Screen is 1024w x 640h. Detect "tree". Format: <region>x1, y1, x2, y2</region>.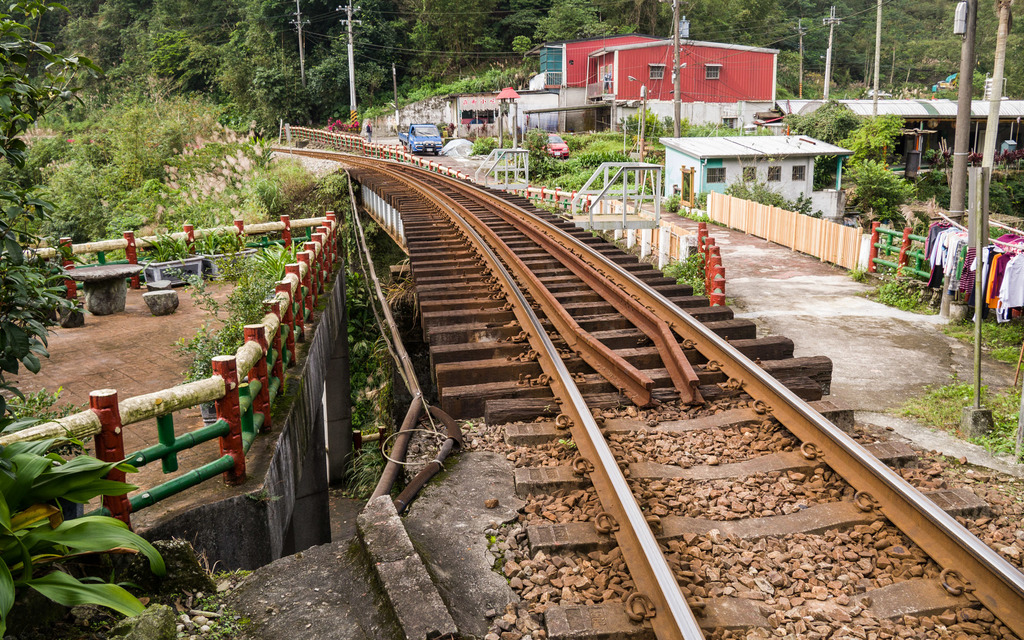
<region>773, 0, 853, 96</region>.
